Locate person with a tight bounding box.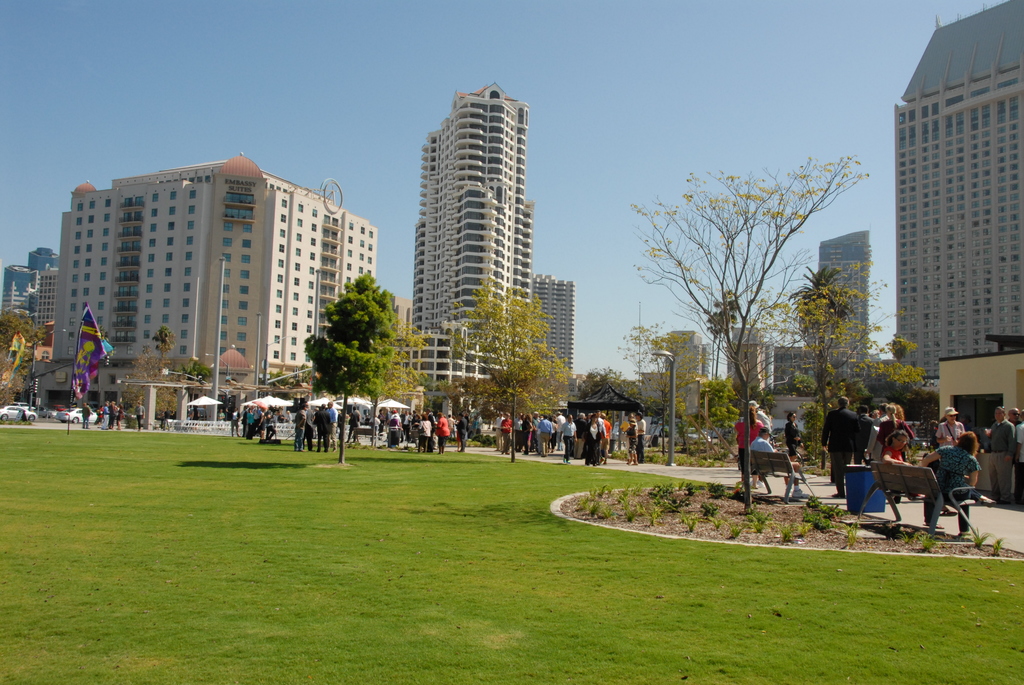
box(583, 416, 601, 466).
